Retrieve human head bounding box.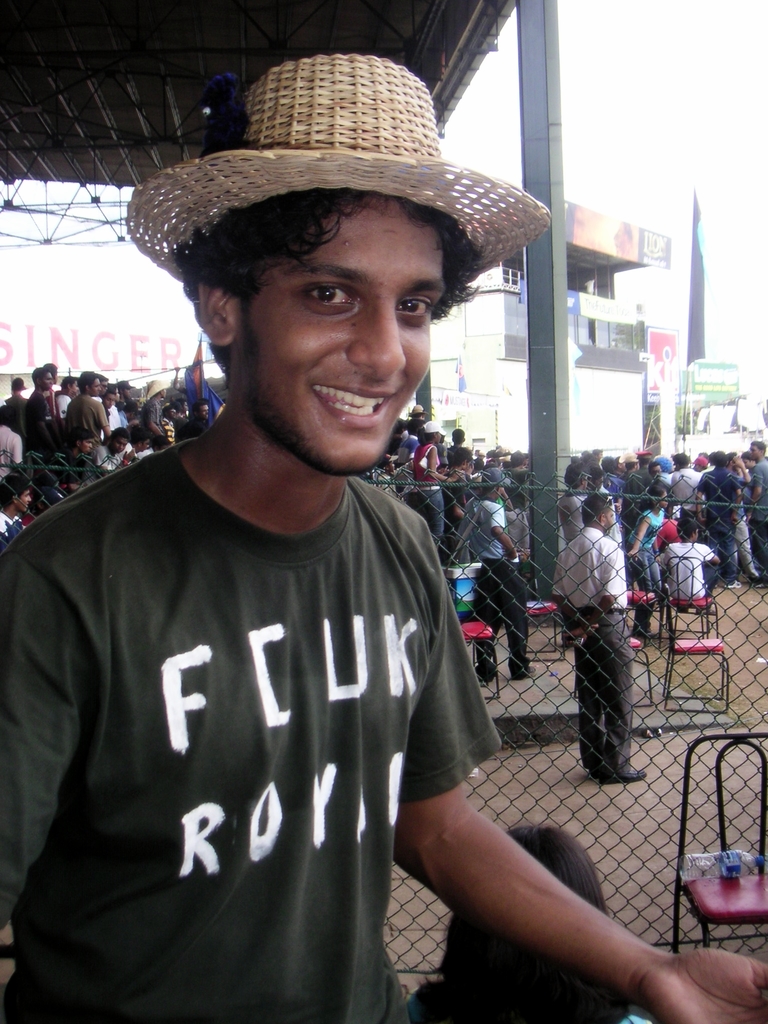
Bounding box: detection(162, 49, 484, 488).
